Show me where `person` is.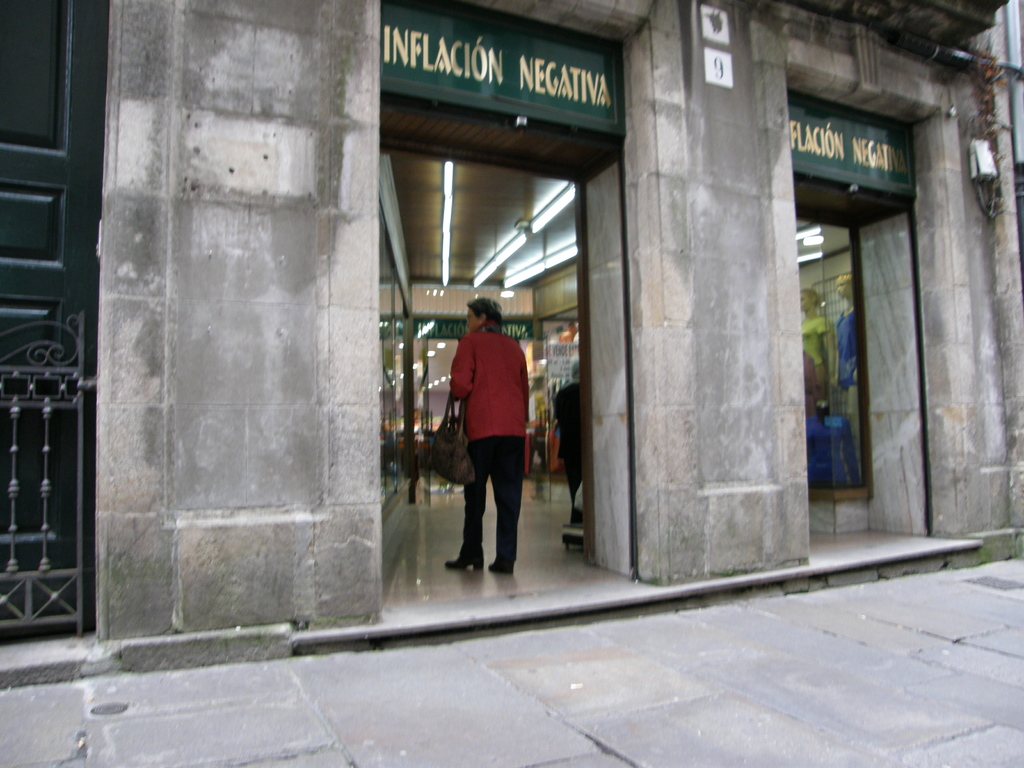
`person` is at 440/288/538/589.
